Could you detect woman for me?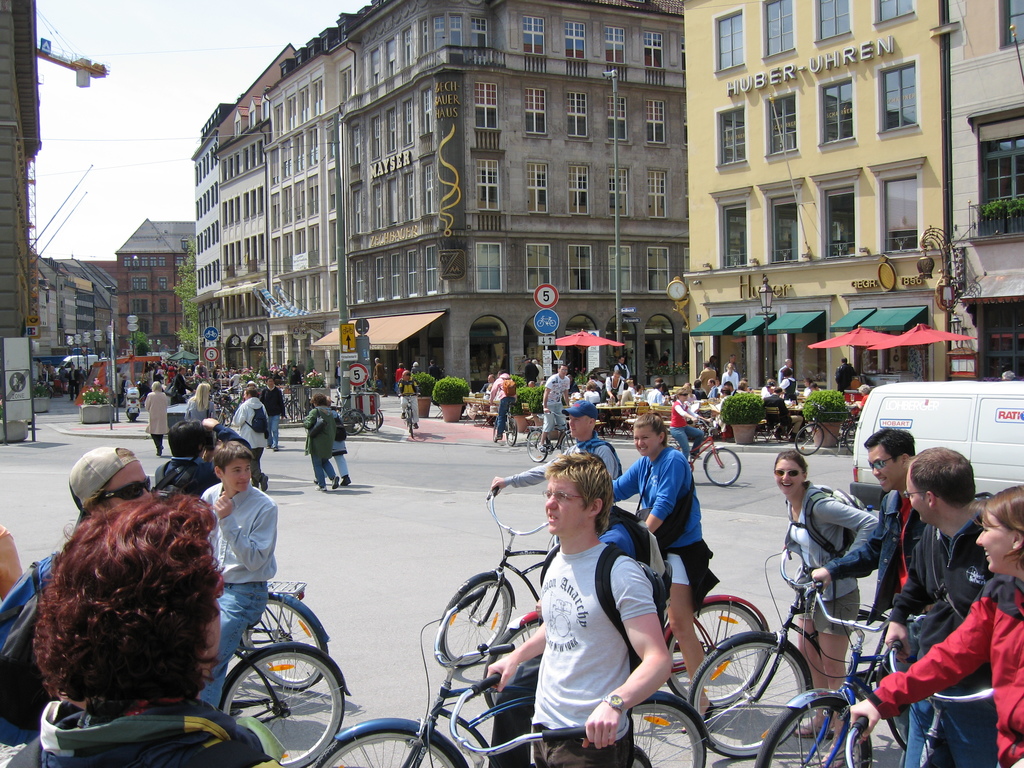
Detection result: [774, 449, 881, 767].
